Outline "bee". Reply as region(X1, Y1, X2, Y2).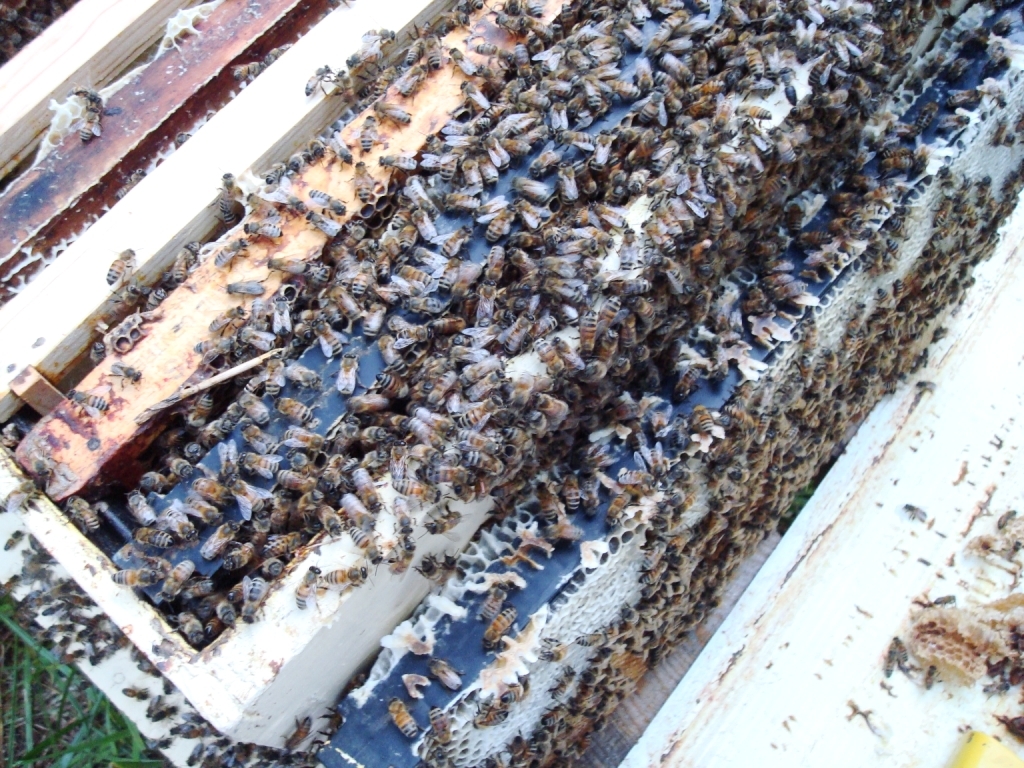
region(435, 223, 470, 262).
